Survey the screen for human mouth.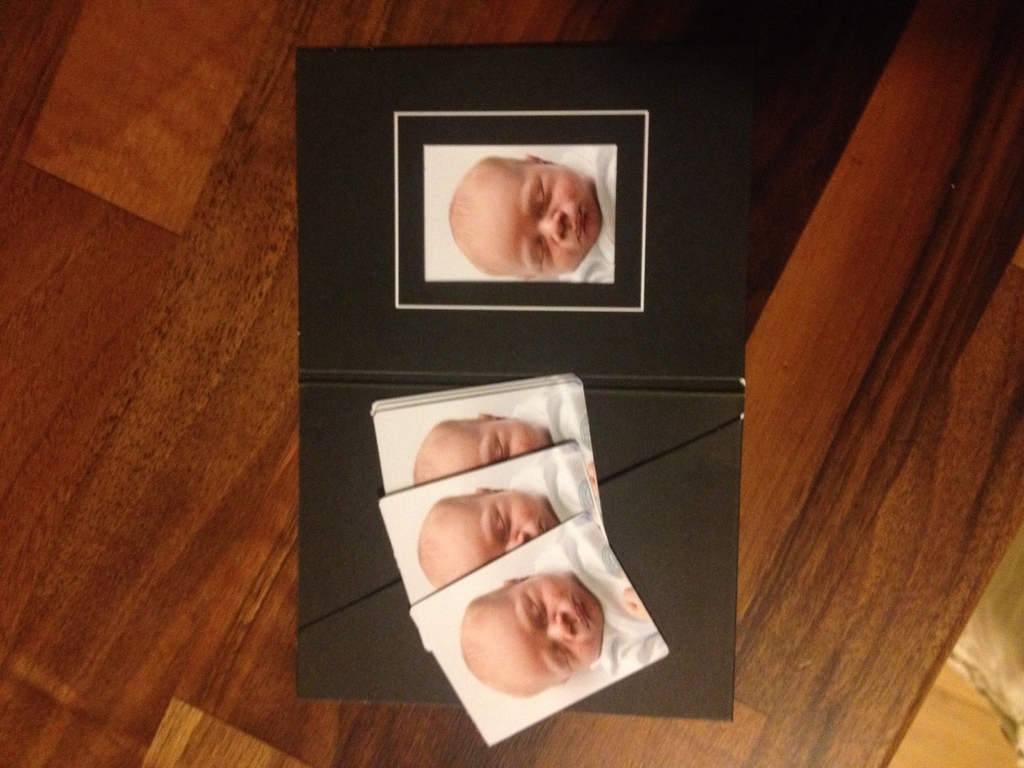
Survey found: Rect(572, 600, 589, 634).
